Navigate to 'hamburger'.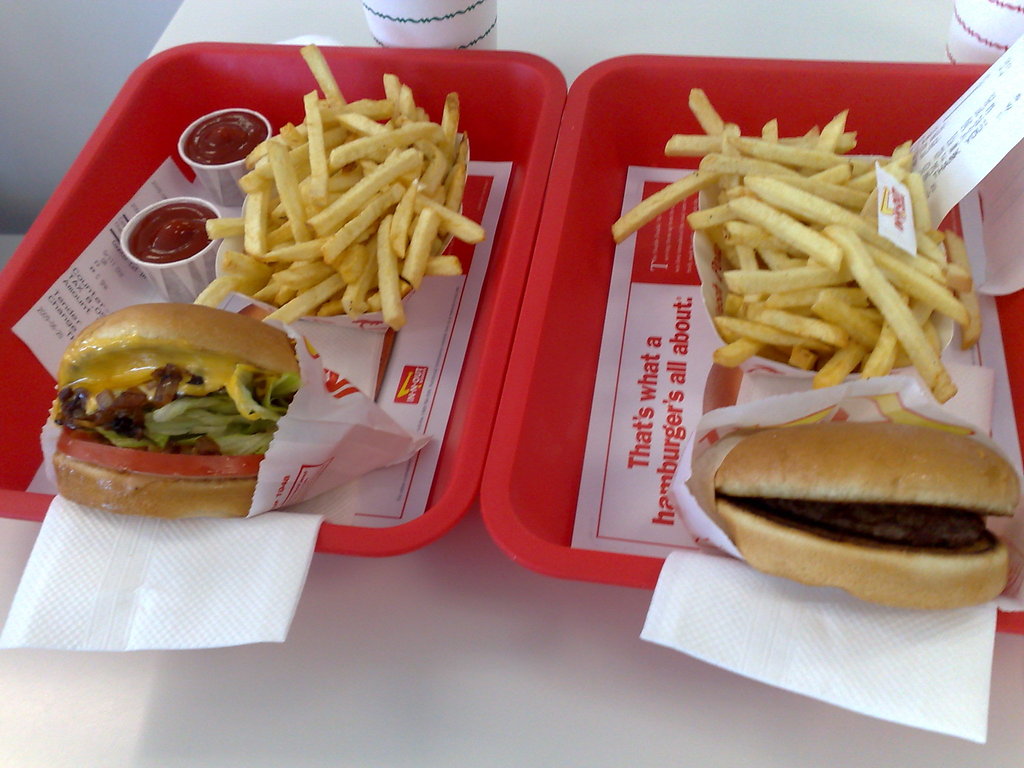
Navigation target: 54 304 298 516.
